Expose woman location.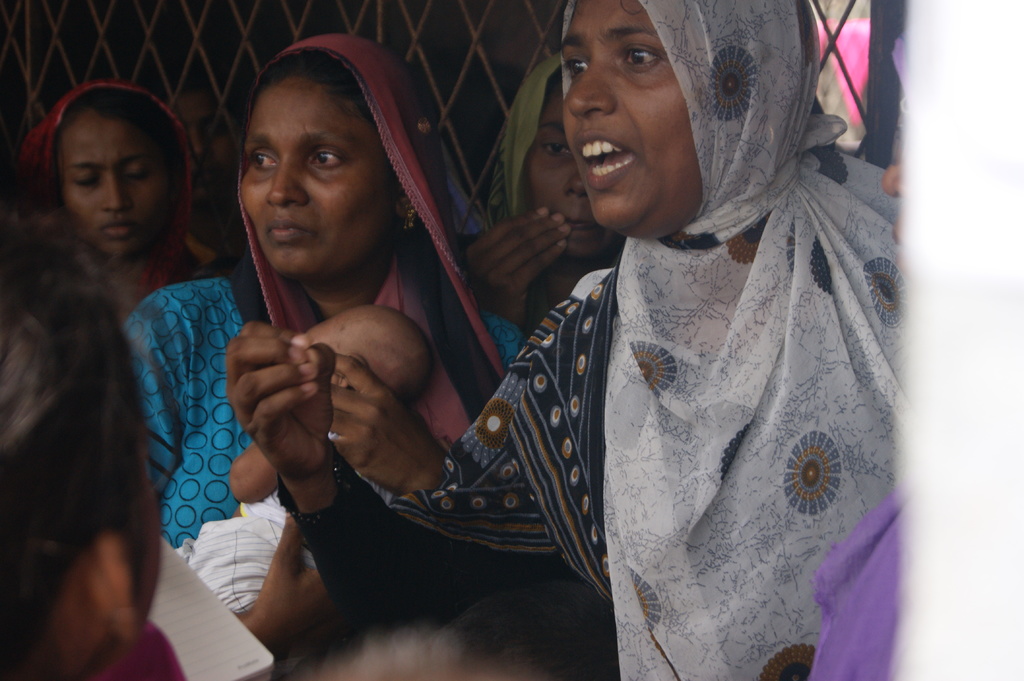
Exposed at [456, 50, 605, 335].
